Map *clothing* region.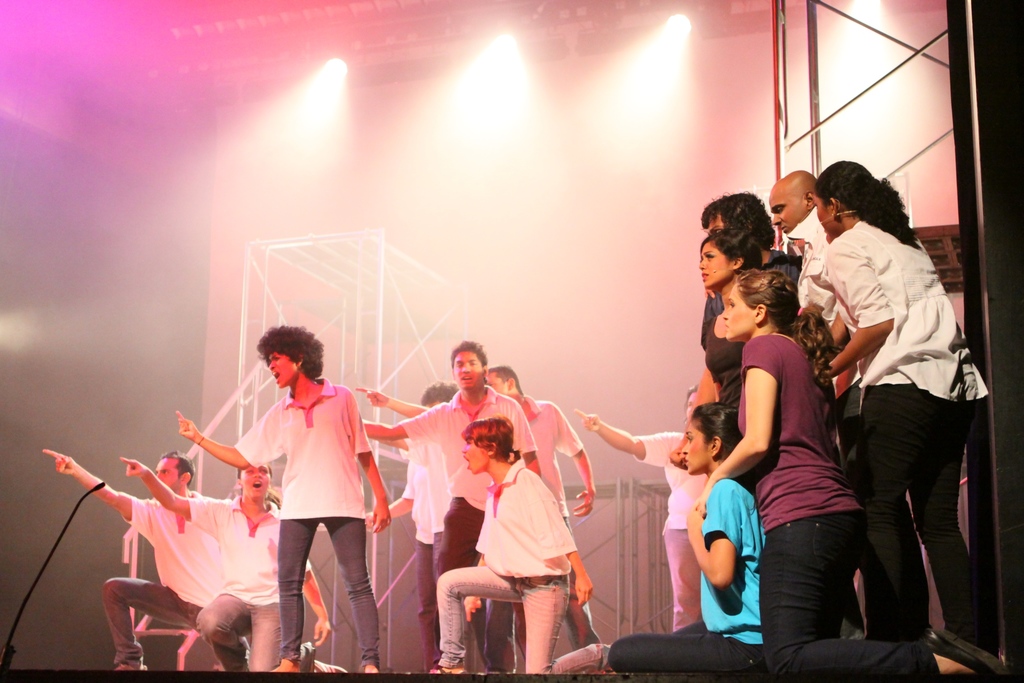
Mapped to <region>519, 402, 578, 545</region>.
